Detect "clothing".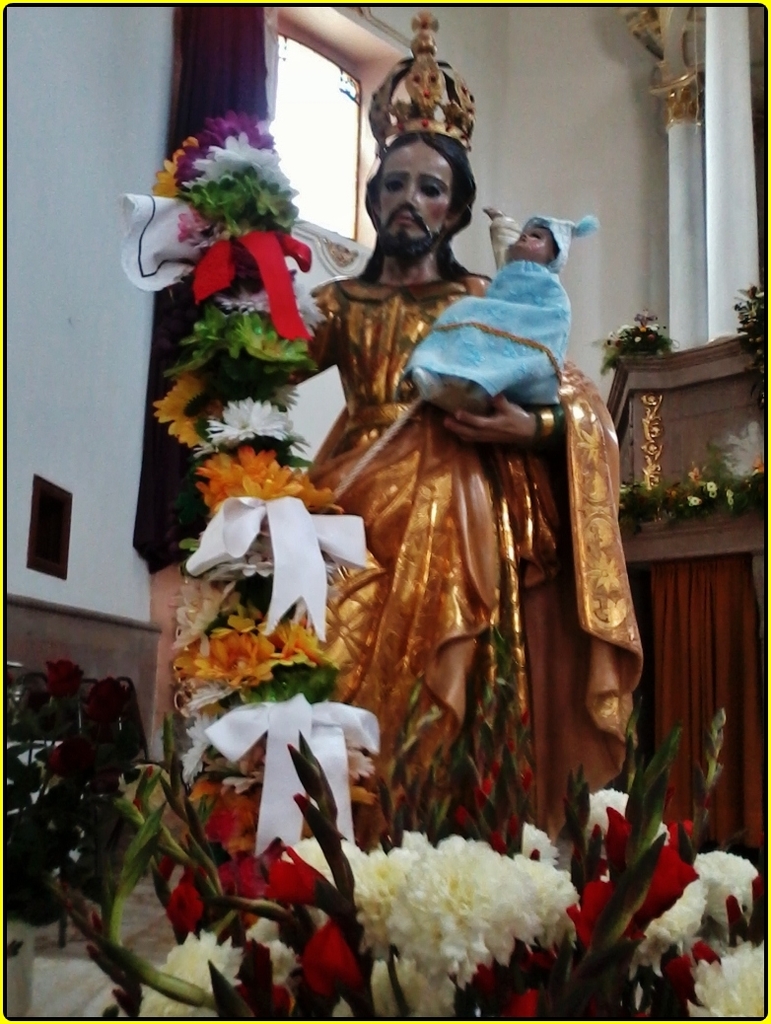
Detected at box(296, 222, 663, 856).
